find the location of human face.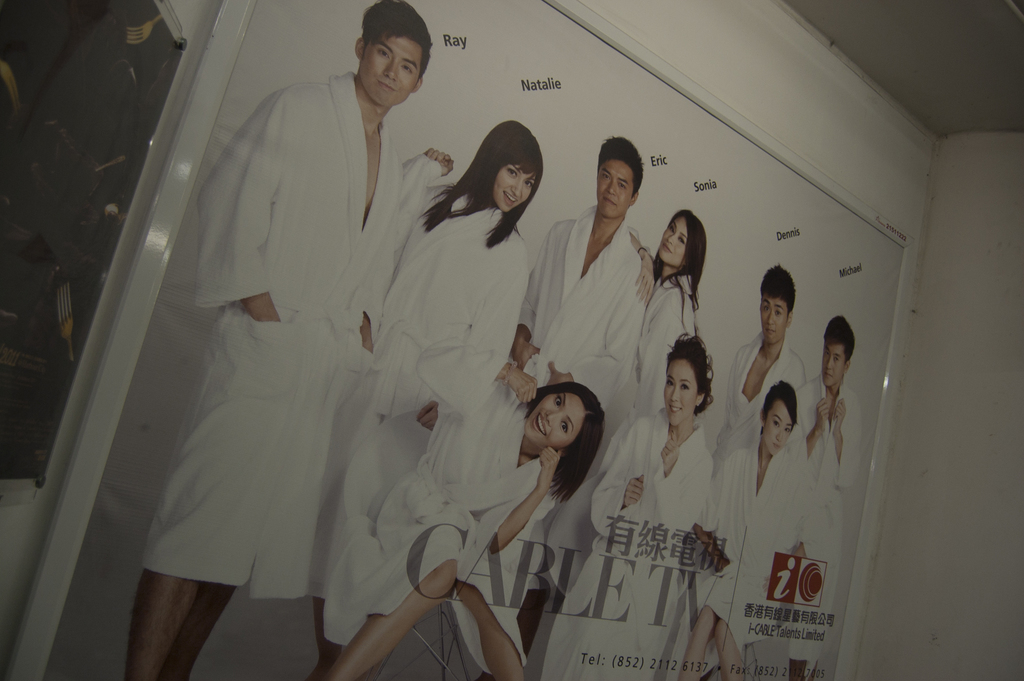
Location: region(365, 37, 417, 104).
